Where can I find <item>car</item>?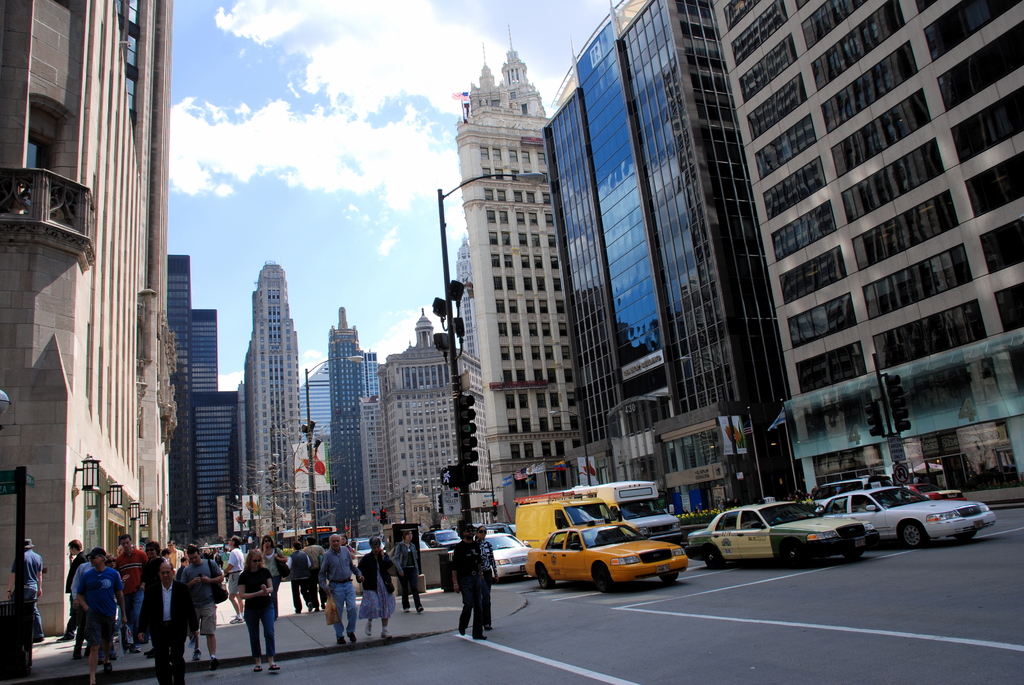
You can find it at x1=524, y1=521, x2=692, y2=589.
